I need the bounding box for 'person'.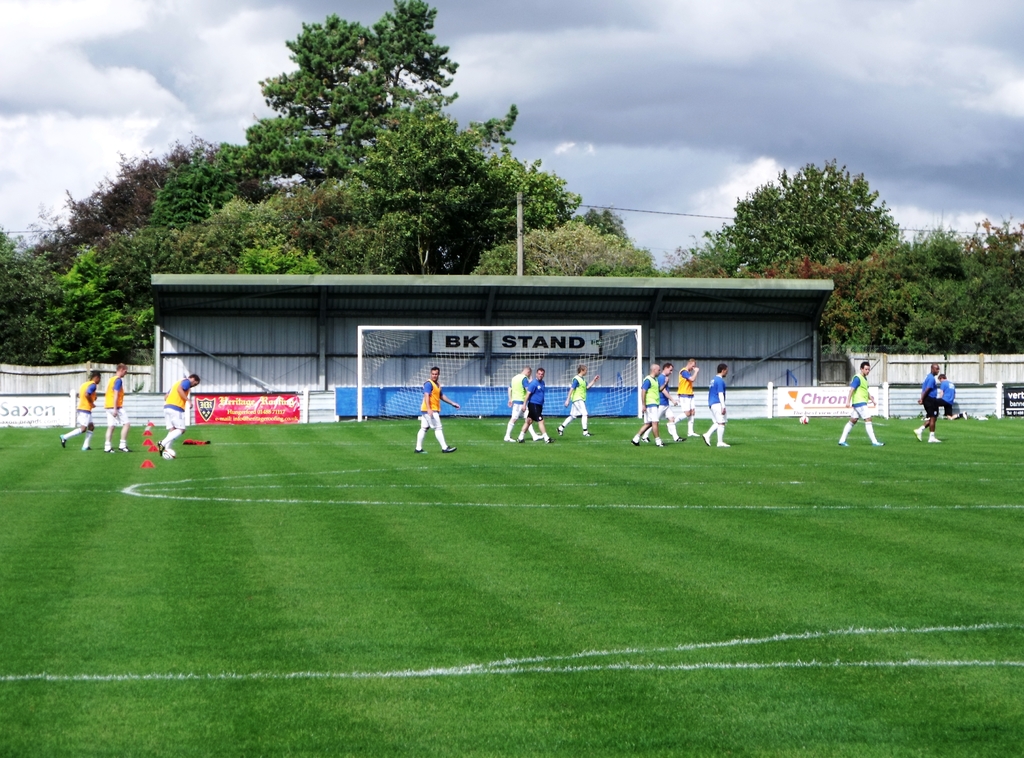
Here it is: Rect(938, 373, 959, 420).
